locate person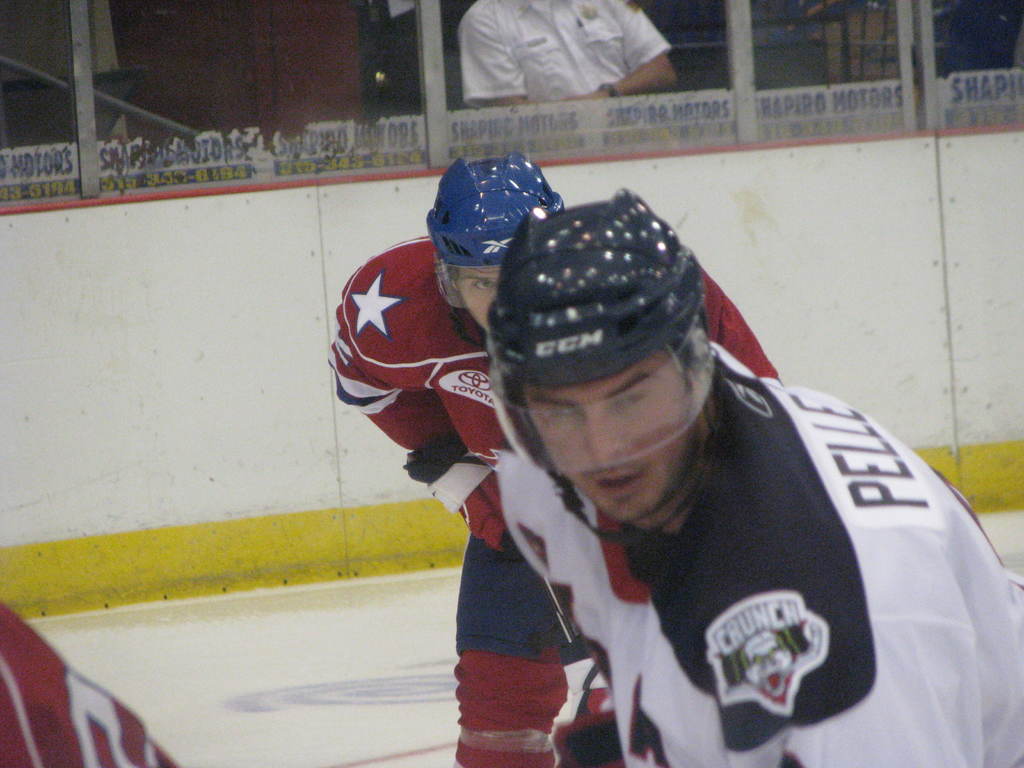
box(485, 187, 1023, 767)
